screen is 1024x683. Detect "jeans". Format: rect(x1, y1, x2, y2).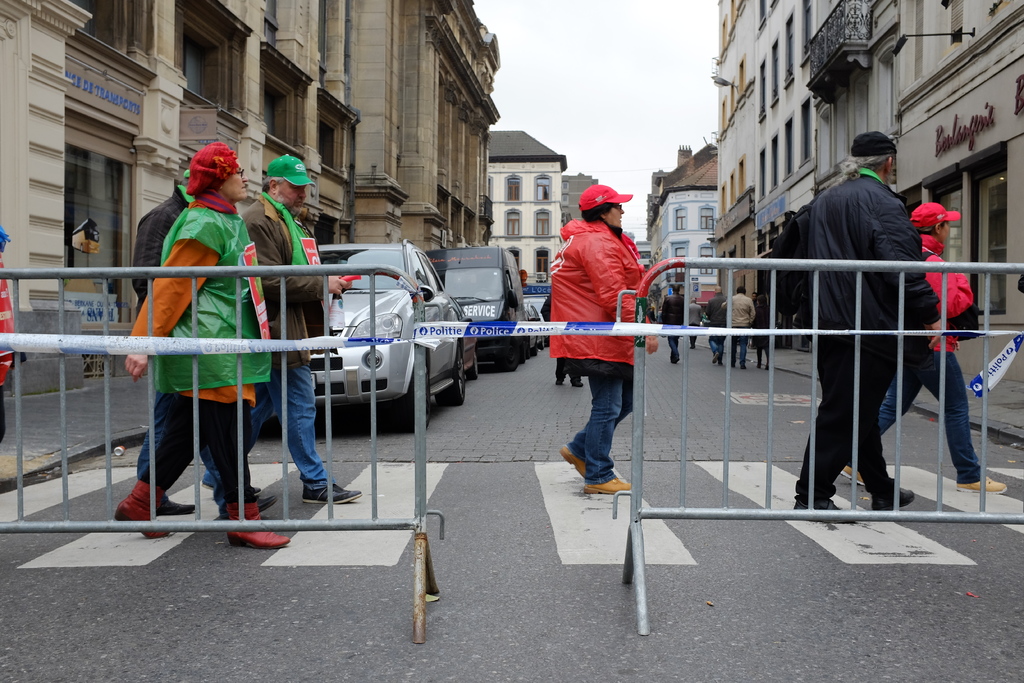
rect(569, 369, 632, 483).
